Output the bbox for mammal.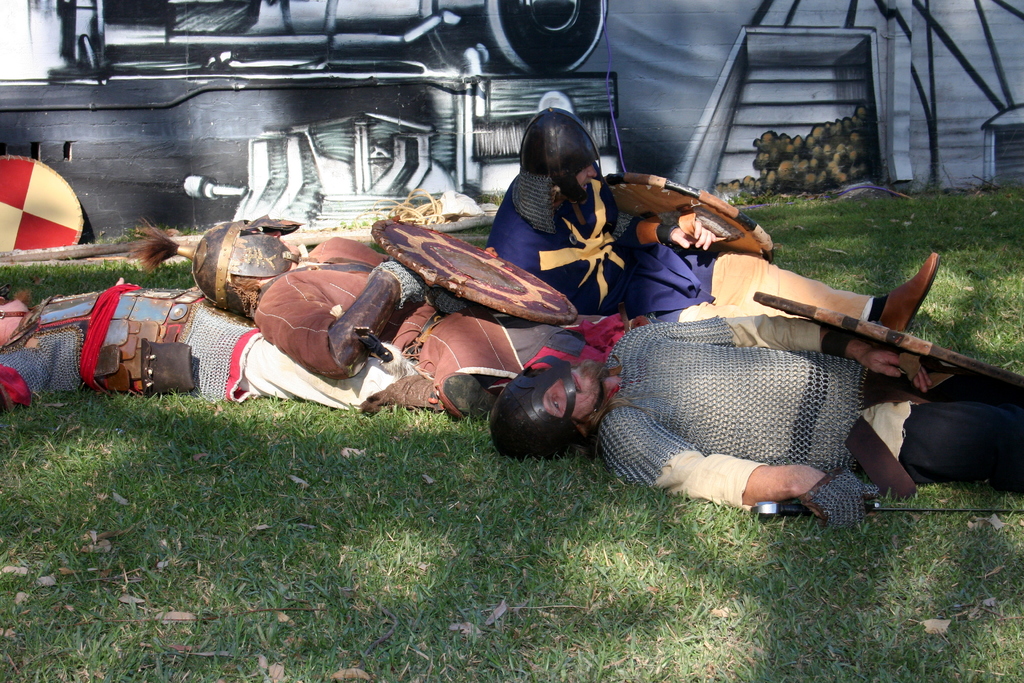
l=0, t=274, r=444, b=416.
